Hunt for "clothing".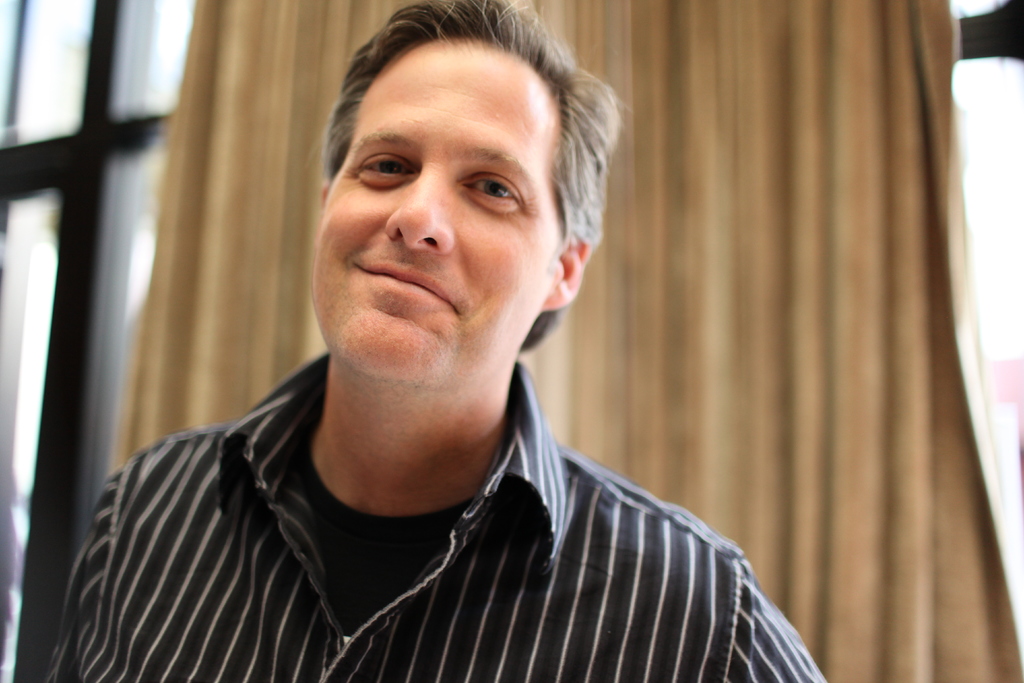
Hunted down at [40, 361, 838, 666].
